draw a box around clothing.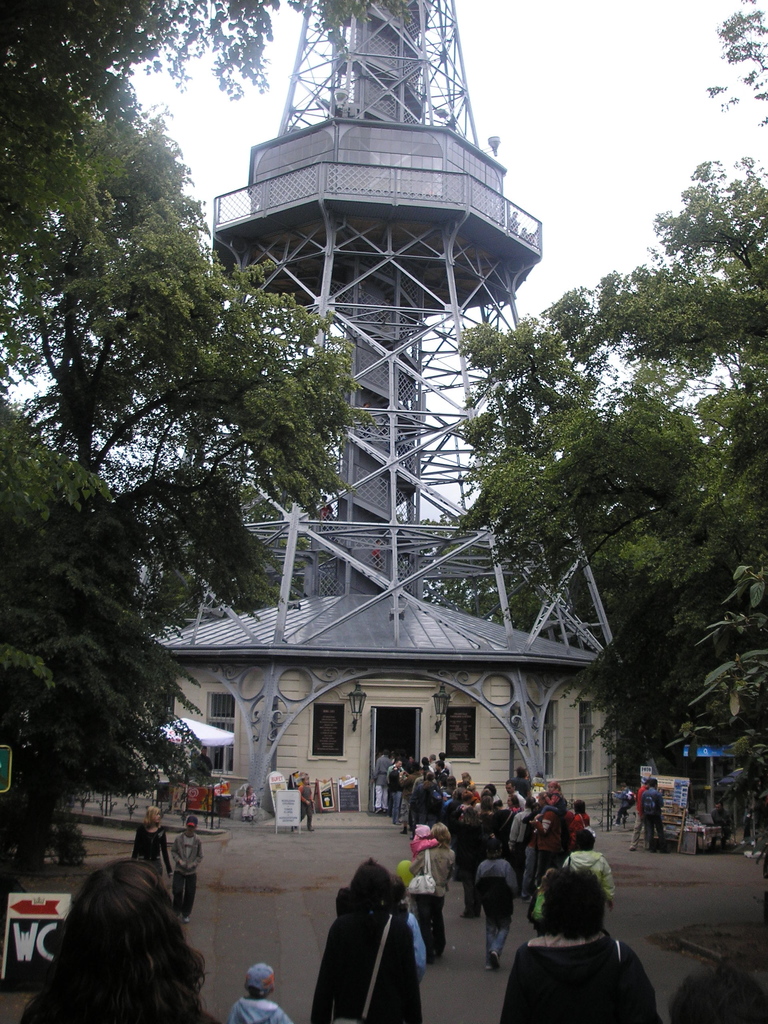
[left=170, top=825, right=203, bottom=916].
